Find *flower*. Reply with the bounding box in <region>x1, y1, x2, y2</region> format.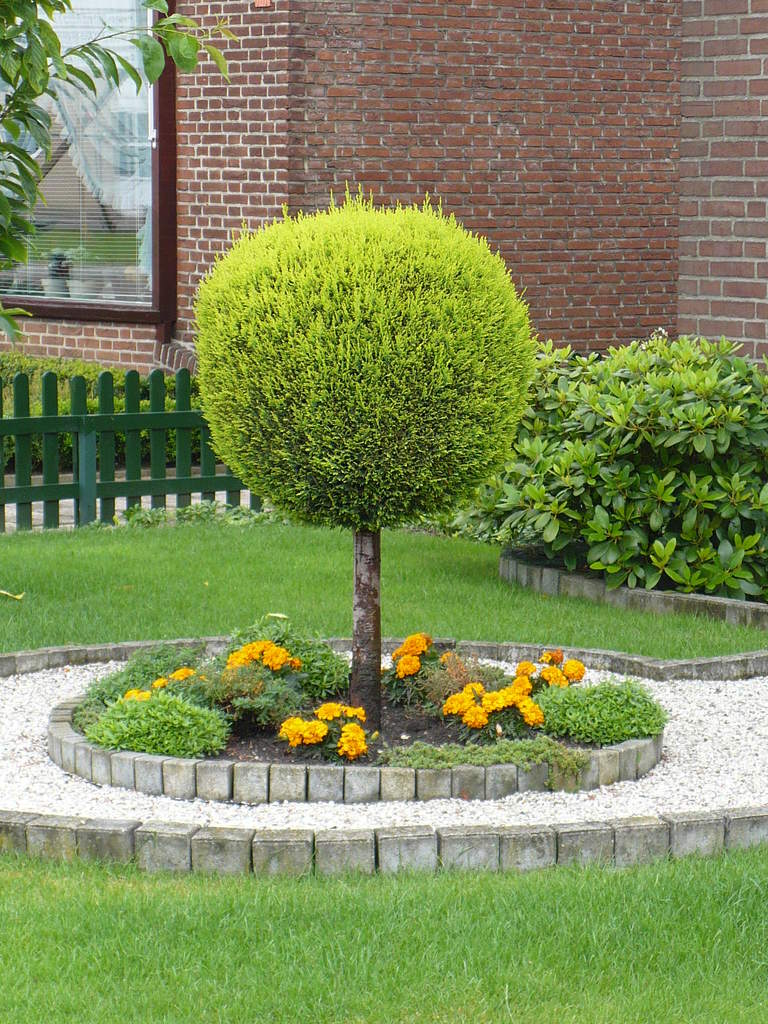
<region>174, 664, 193, 682</region>.
